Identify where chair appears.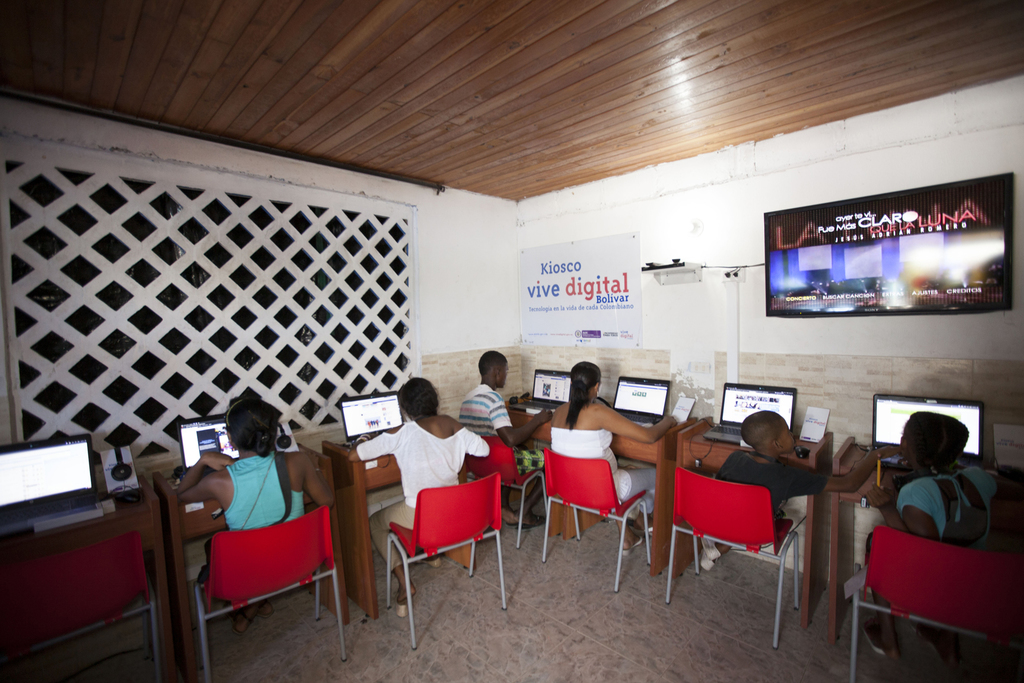
Appears at <region>0, 530, 165, 682</region>.
